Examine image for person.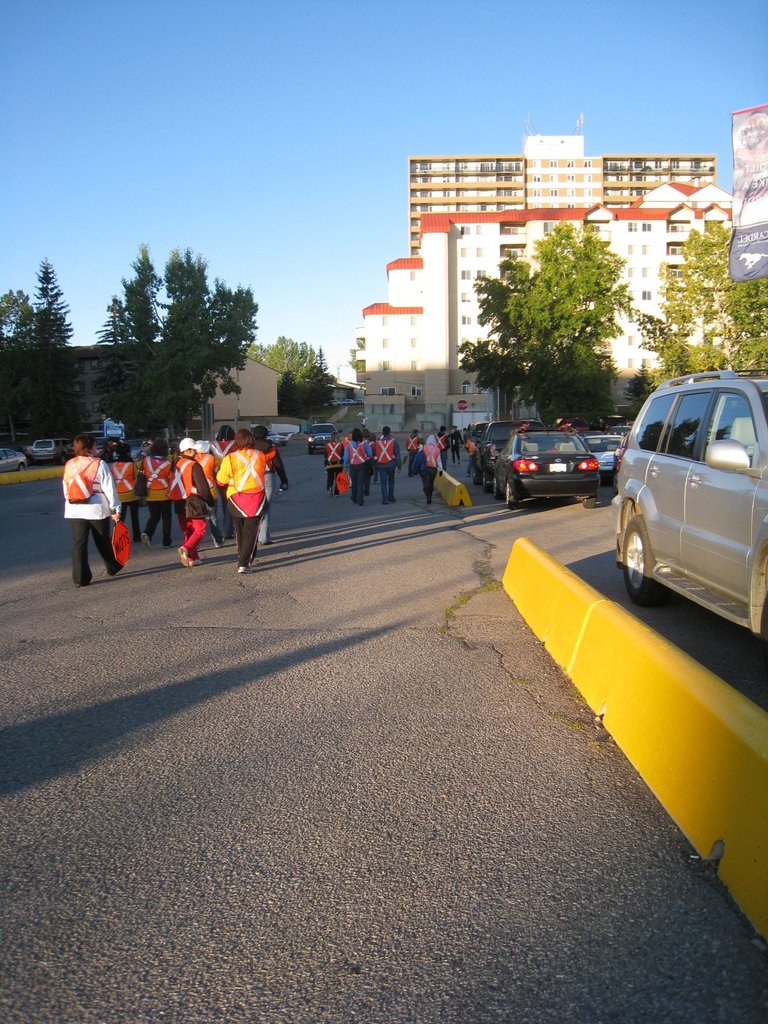
Examination result: 324,432,344,497.
